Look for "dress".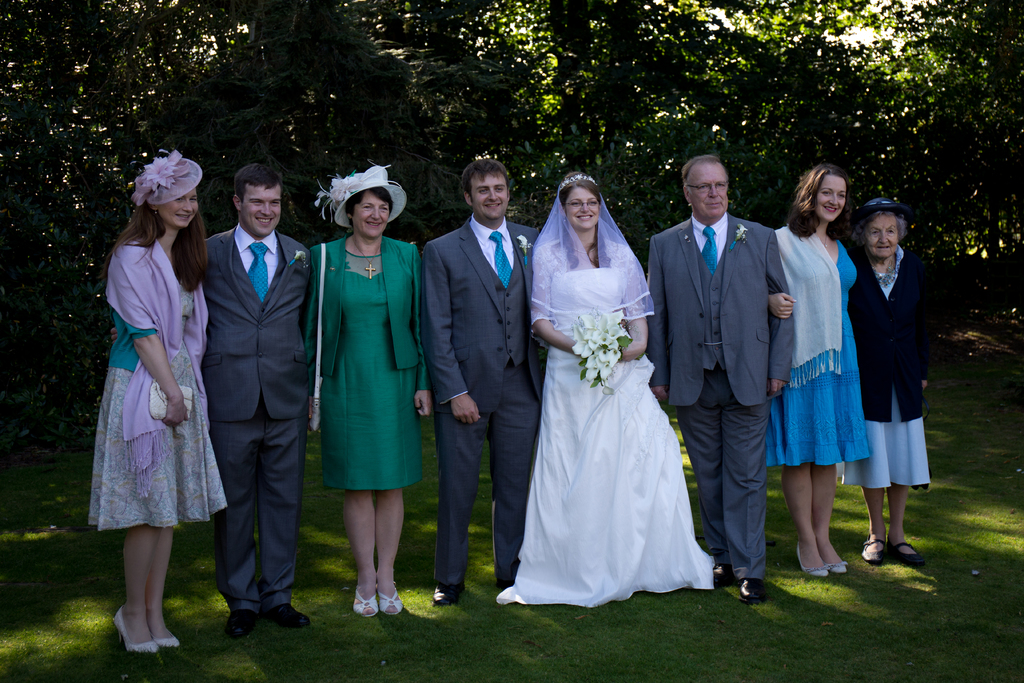
Found: {"left": 492, "top": 238, "right": 715, "bottom": 604}.
